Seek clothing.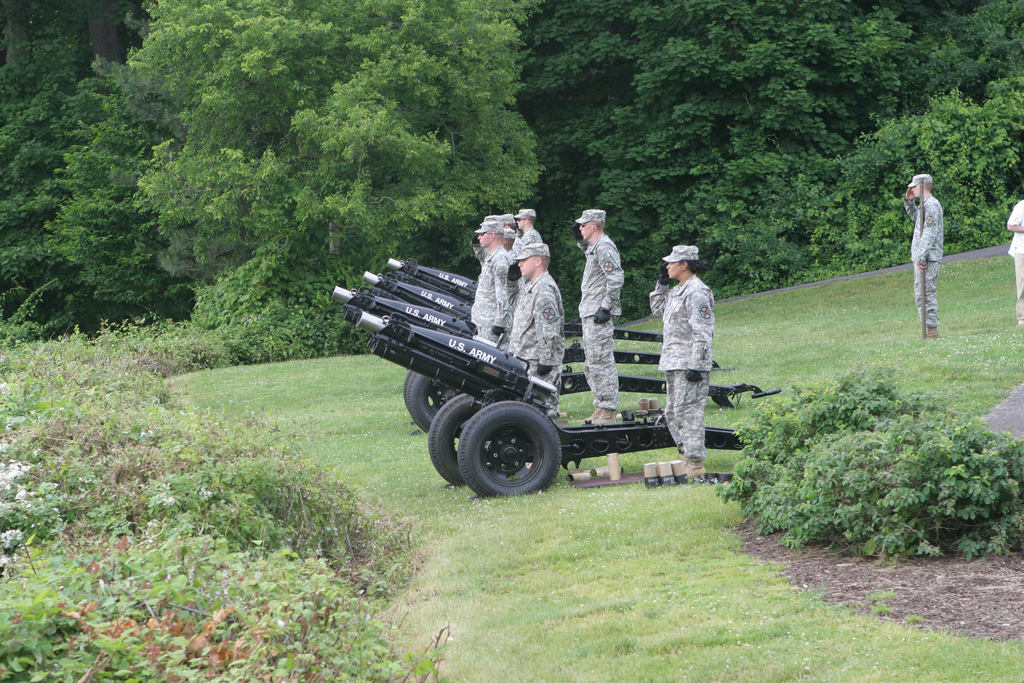
(578, 231, 623, 407).
